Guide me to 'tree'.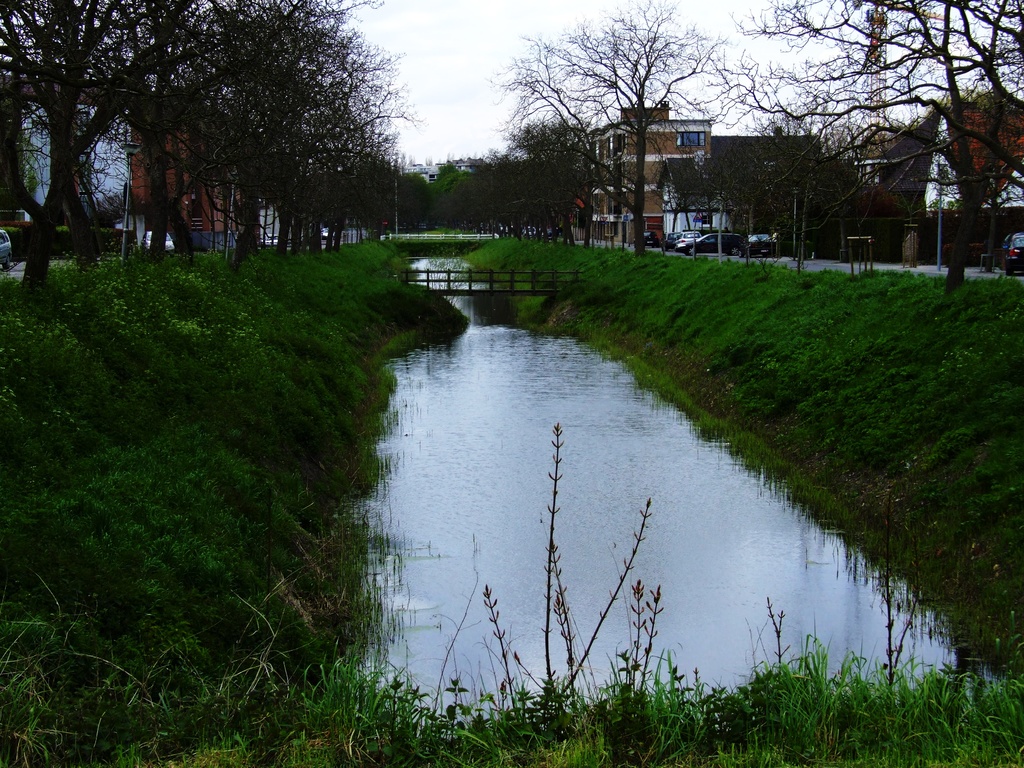
Guidance: select_region(730, 0, 1023, 287).
